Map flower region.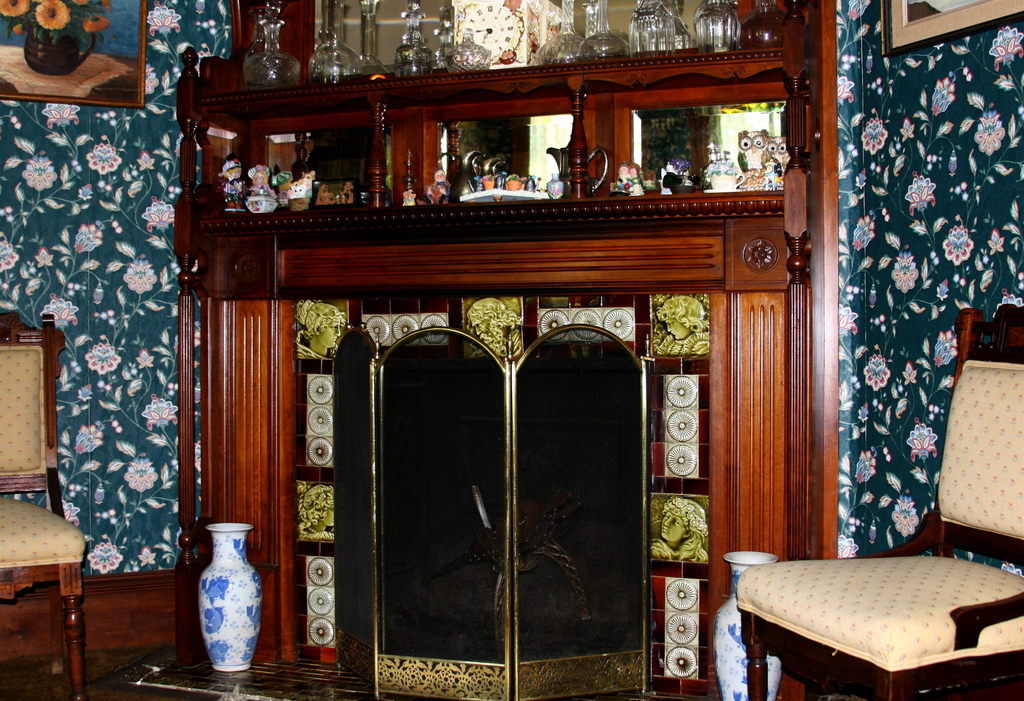
Mapped to select_region(145, 3, 180, 35).
